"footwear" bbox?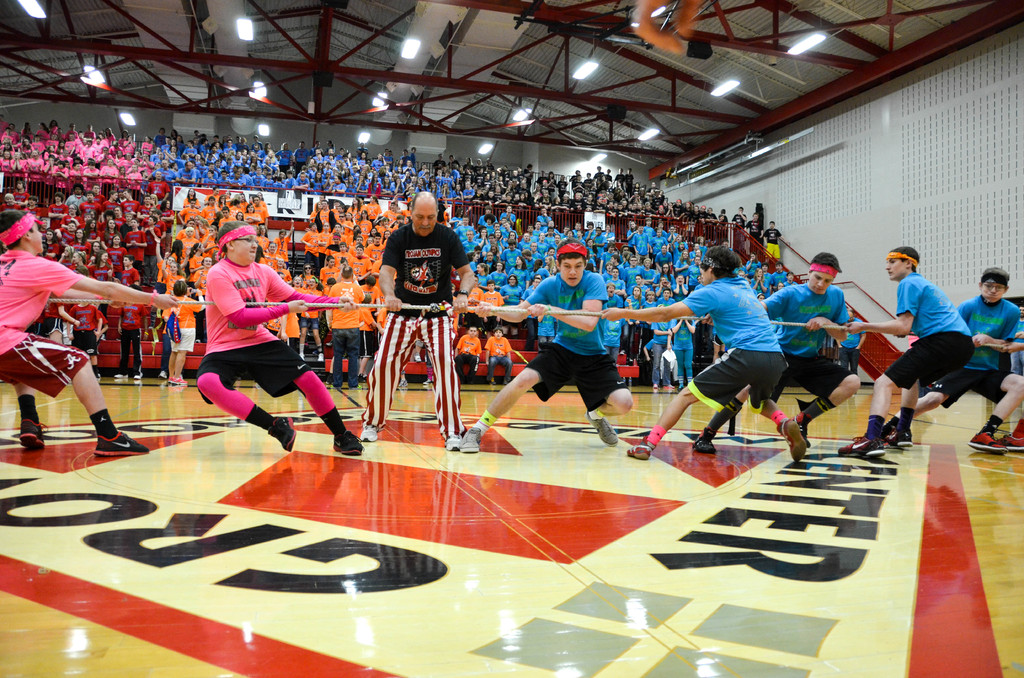
pyautogui.locateOnScreen(634, 361, 636, 366)
